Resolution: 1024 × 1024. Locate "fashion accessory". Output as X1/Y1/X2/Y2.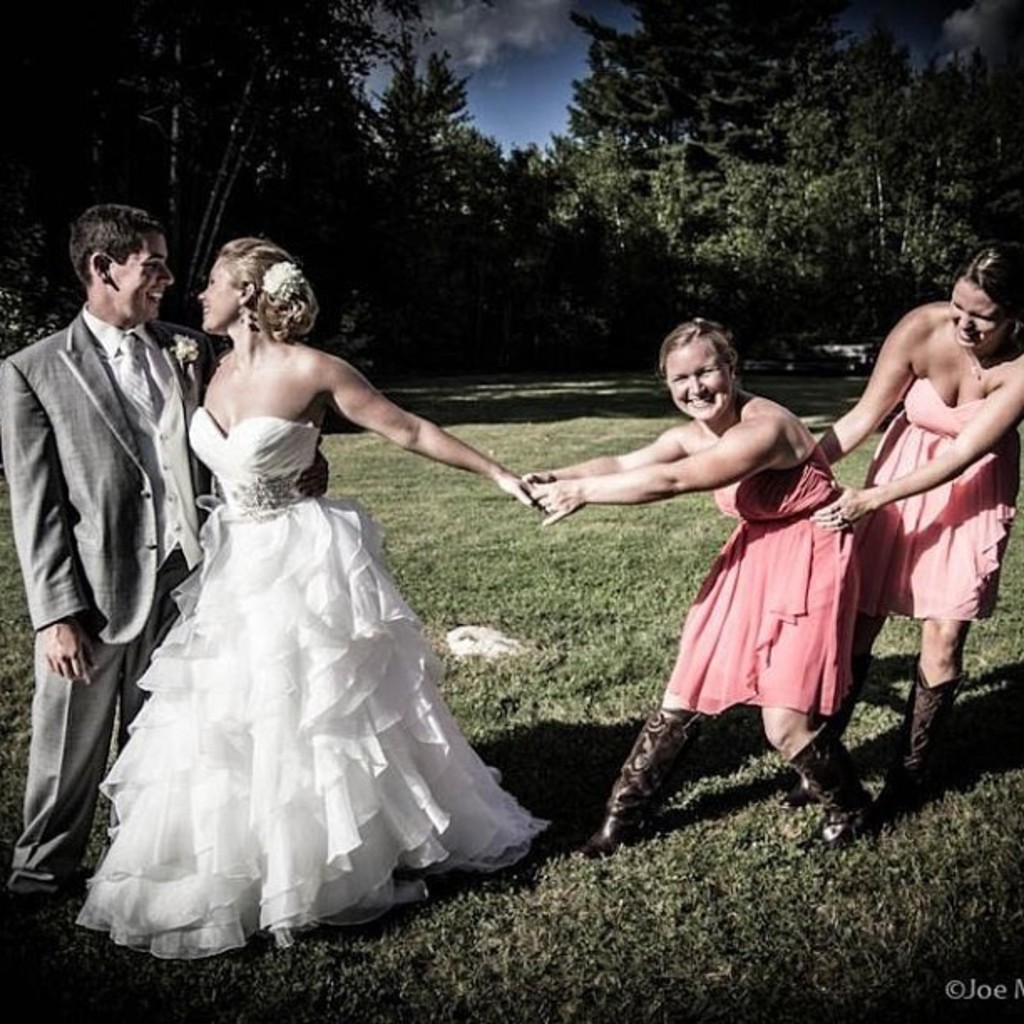
254/253/305/293.
